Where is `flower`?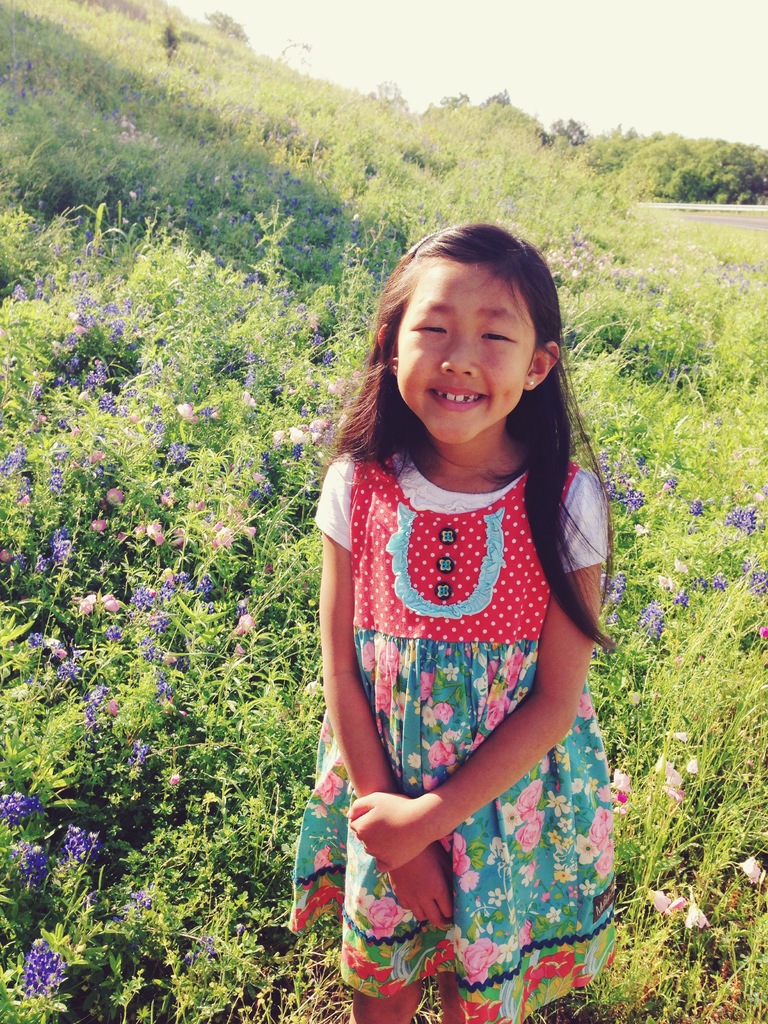
select_region(2, 797, 42, 823).
